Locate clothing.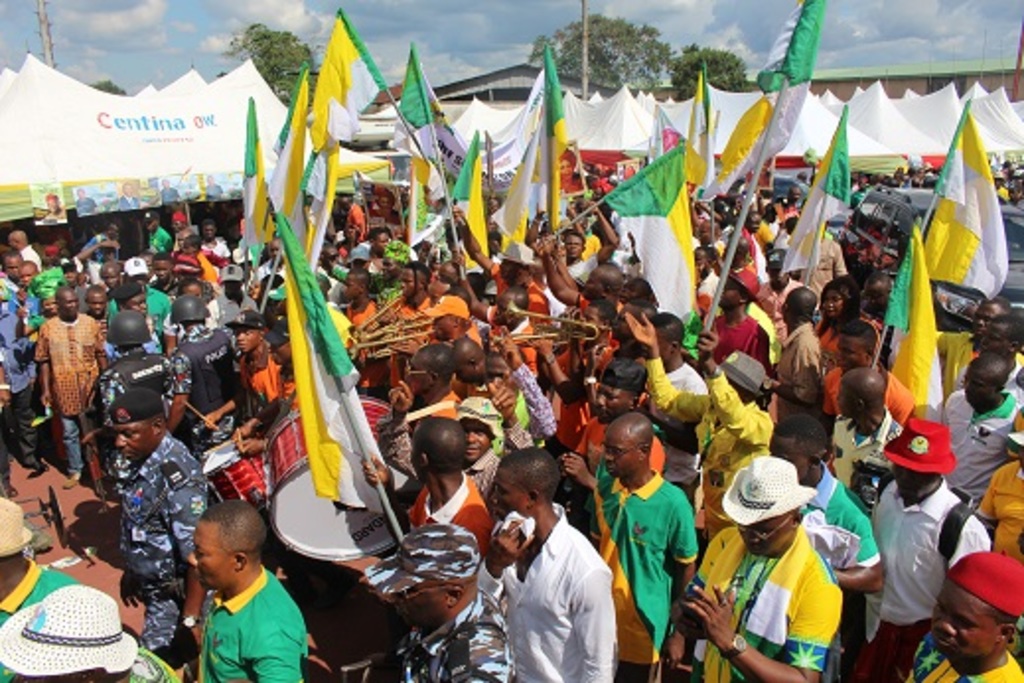
Bounding box: 809,322,846,377.
